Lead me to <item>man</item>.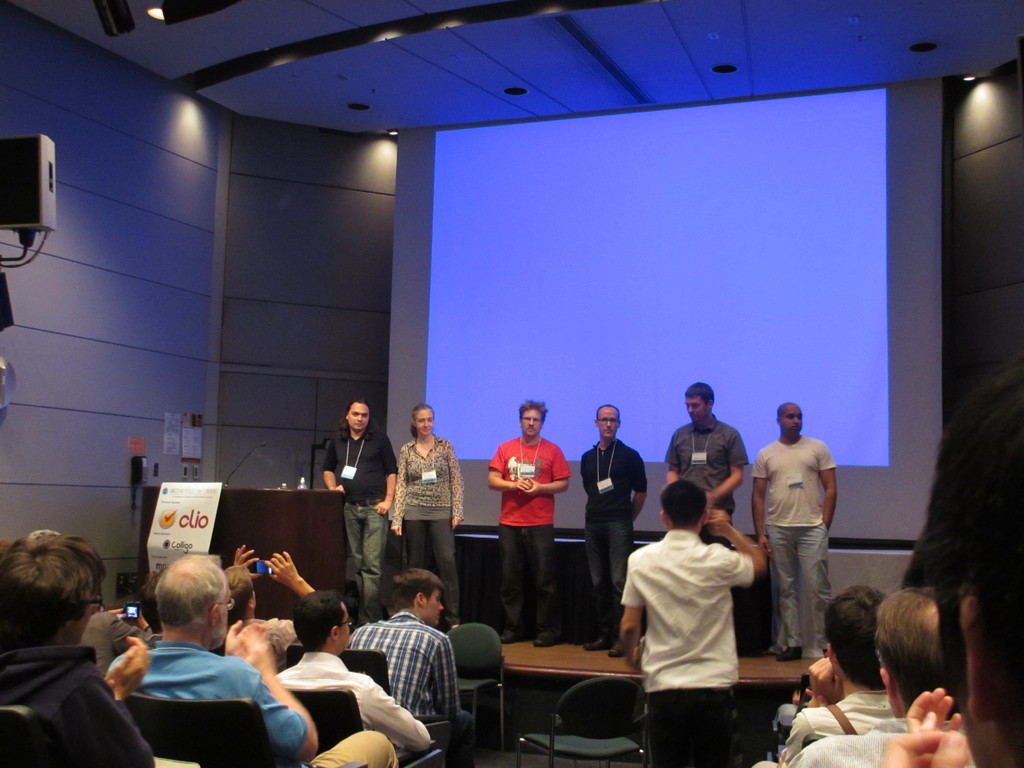
Lead to {"x1": 350, "y1": 564, "x2": 477, "y2": 767}.
